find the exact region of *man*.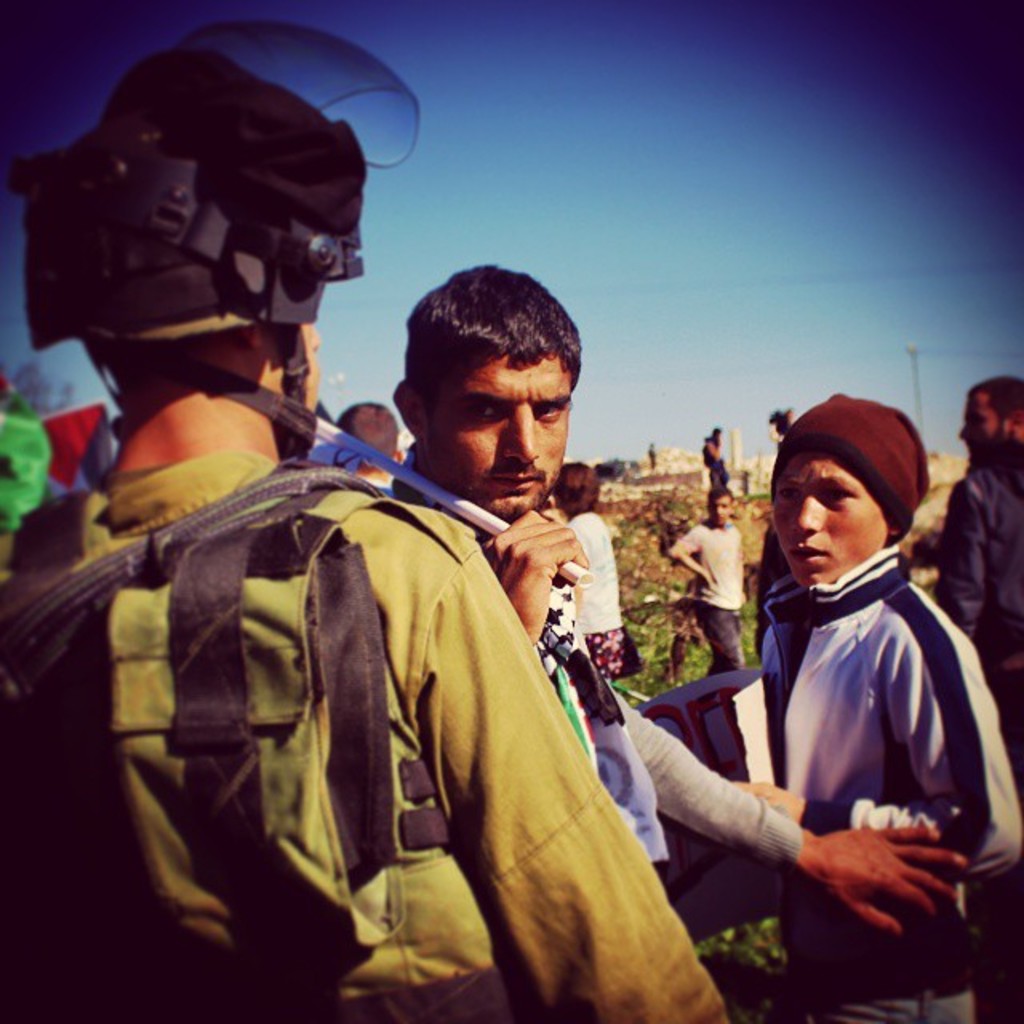
Exact region: [x1=933, y1=368, x2=1022, y2=770].
